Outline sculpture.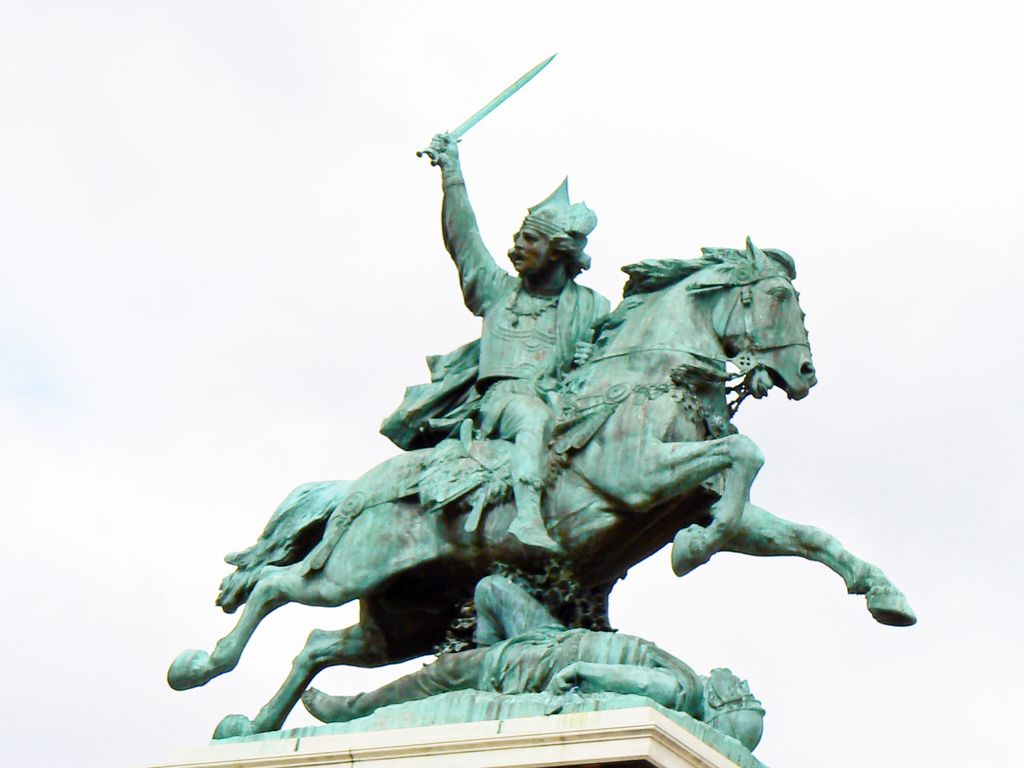
Outline: left=406, top=52, right=630, bottom=559.
